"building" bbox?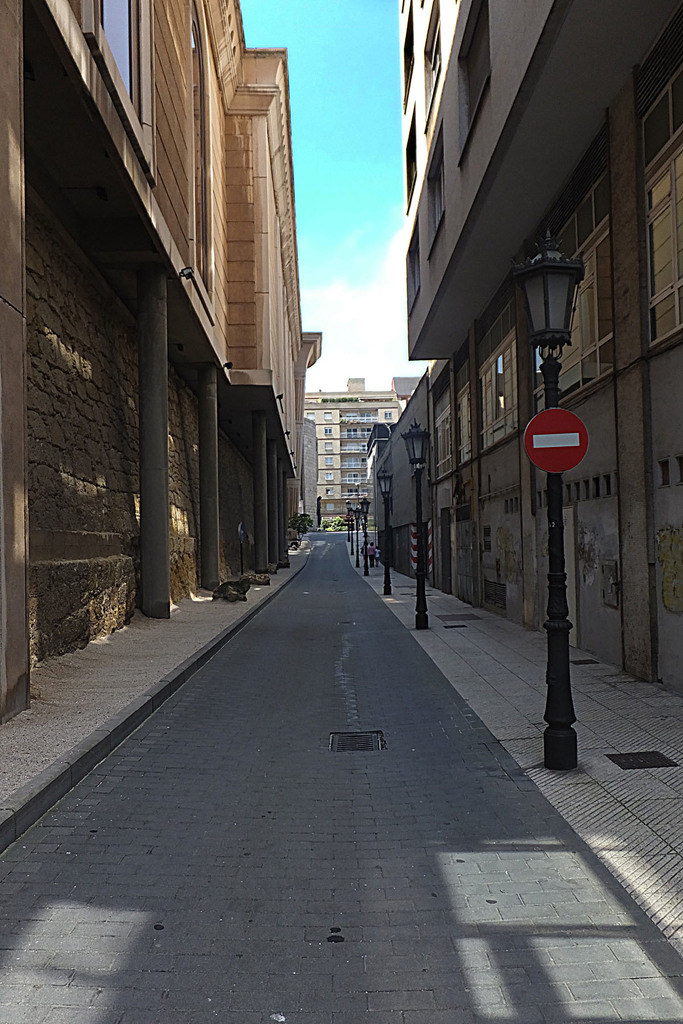
(370, 0, 682, 703)
